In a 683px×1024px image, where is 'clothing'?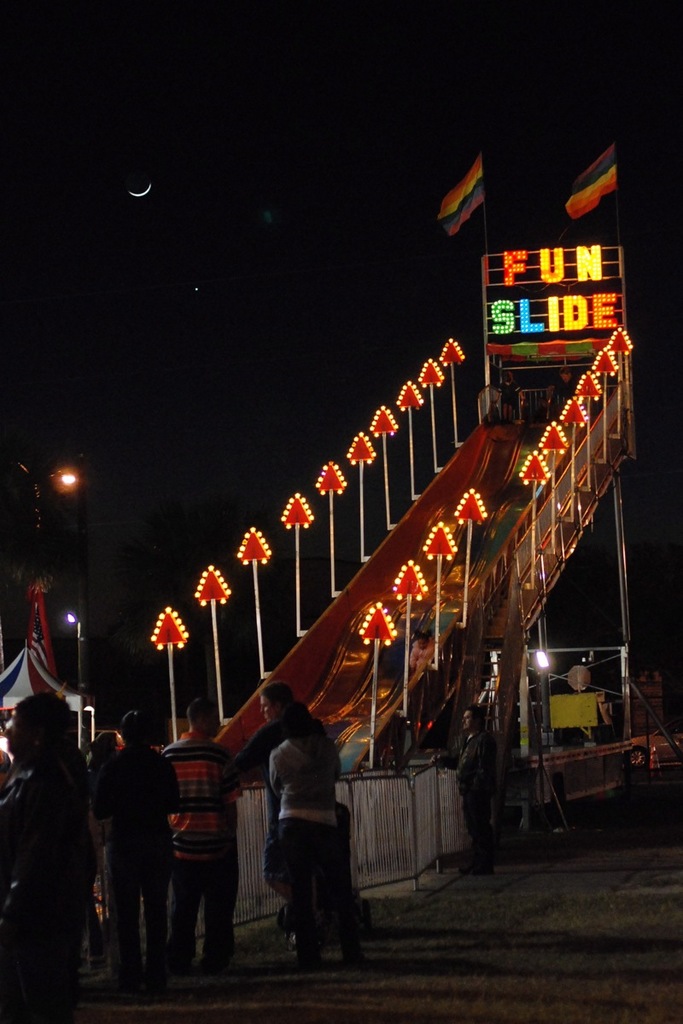
Rect(103, 849, 166, 983).
